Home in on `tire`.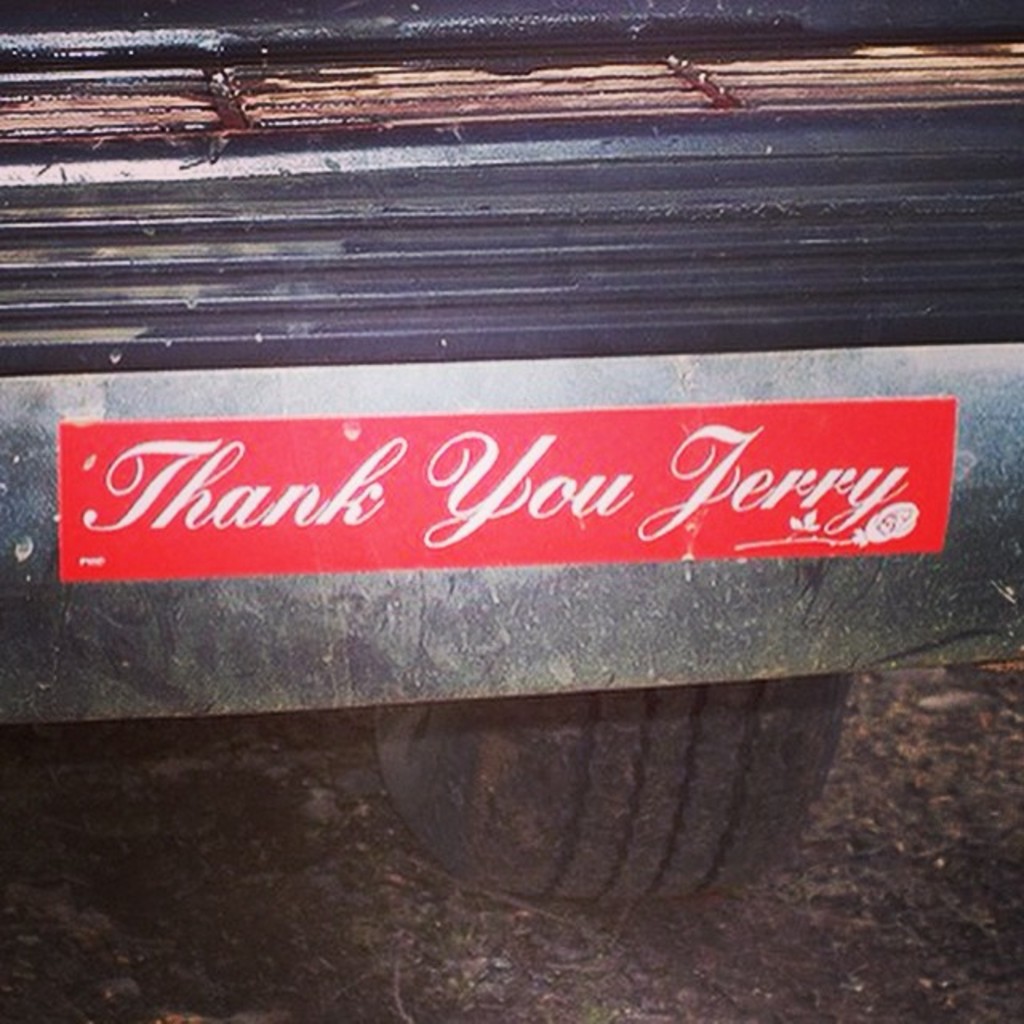
Homed in at [left=374, top=678, right=848, bottom=906].
